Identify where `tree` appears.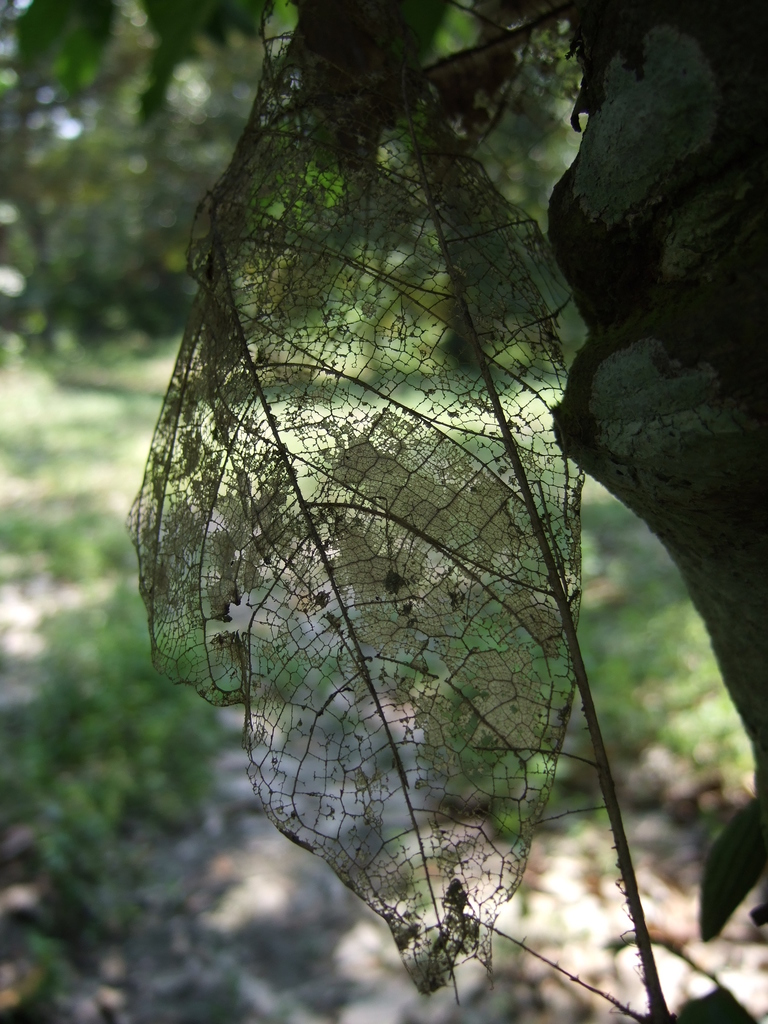
Appears at region(556, 0, 767, 854).
